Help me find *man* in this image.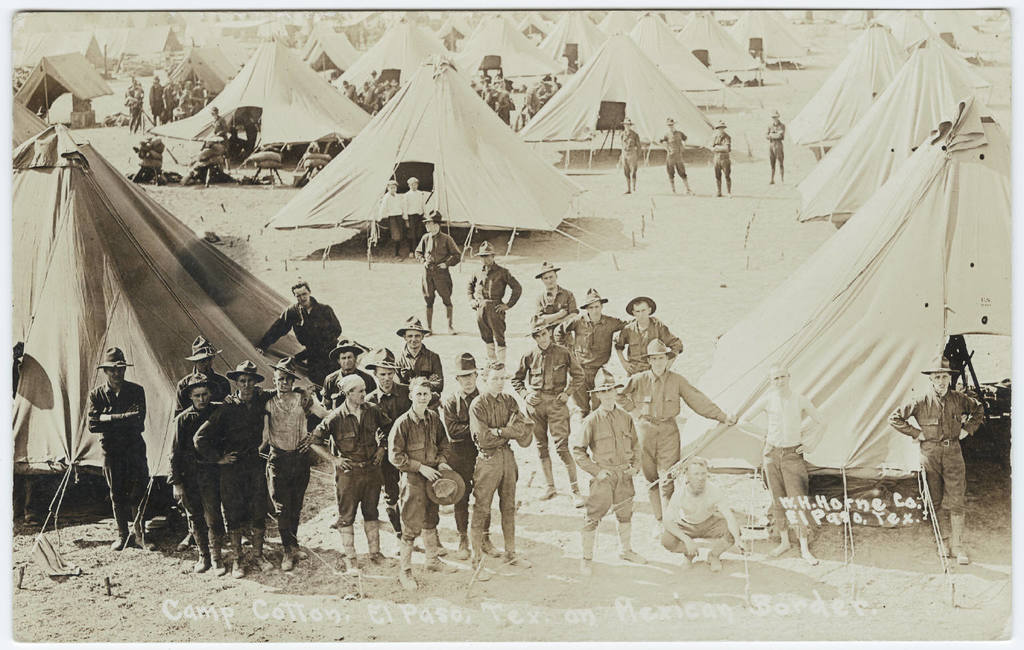
Found it: 617, 115, 640, 196.
